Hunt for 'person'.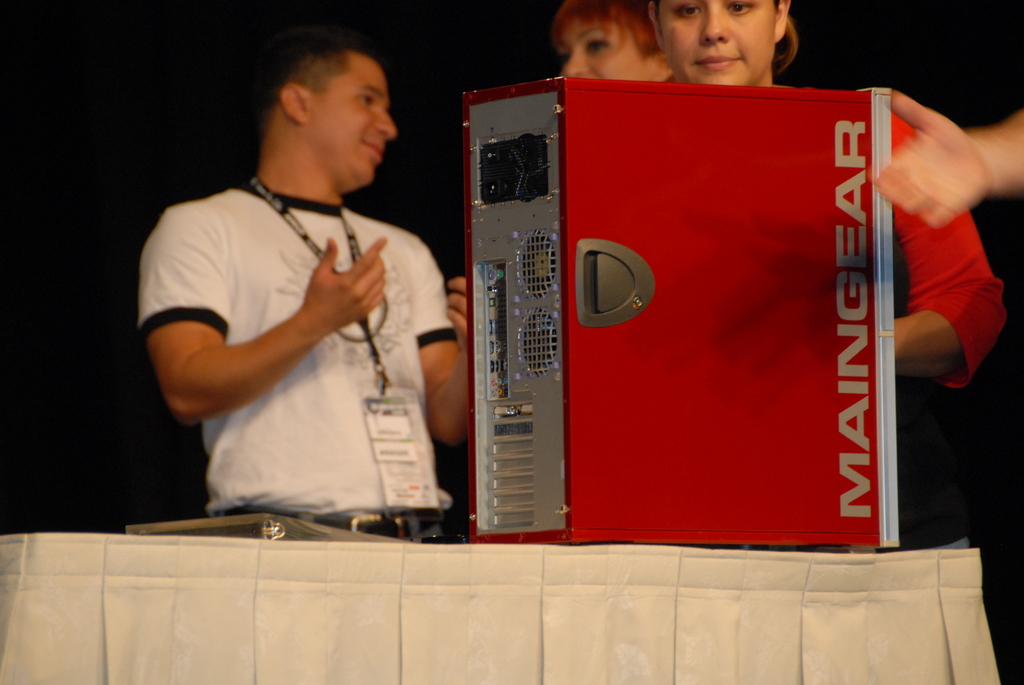
Hunted down at crop(671, 0, 1019, 381).
